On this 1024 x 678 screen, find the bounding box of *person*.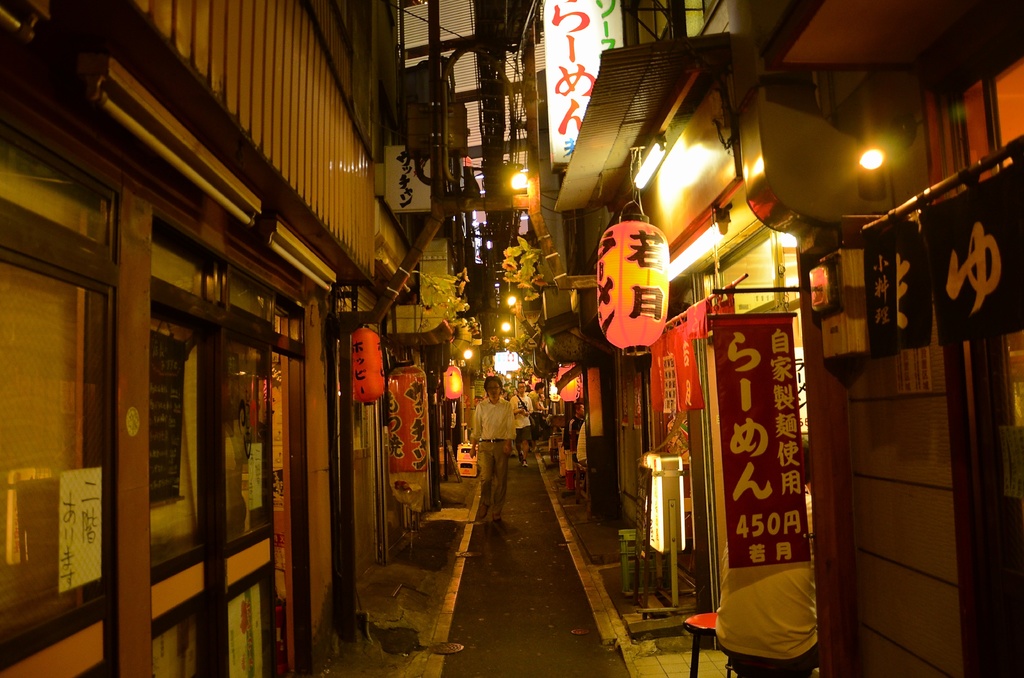
Bounding box: left=458, top=369, right=518, bottom=528.
